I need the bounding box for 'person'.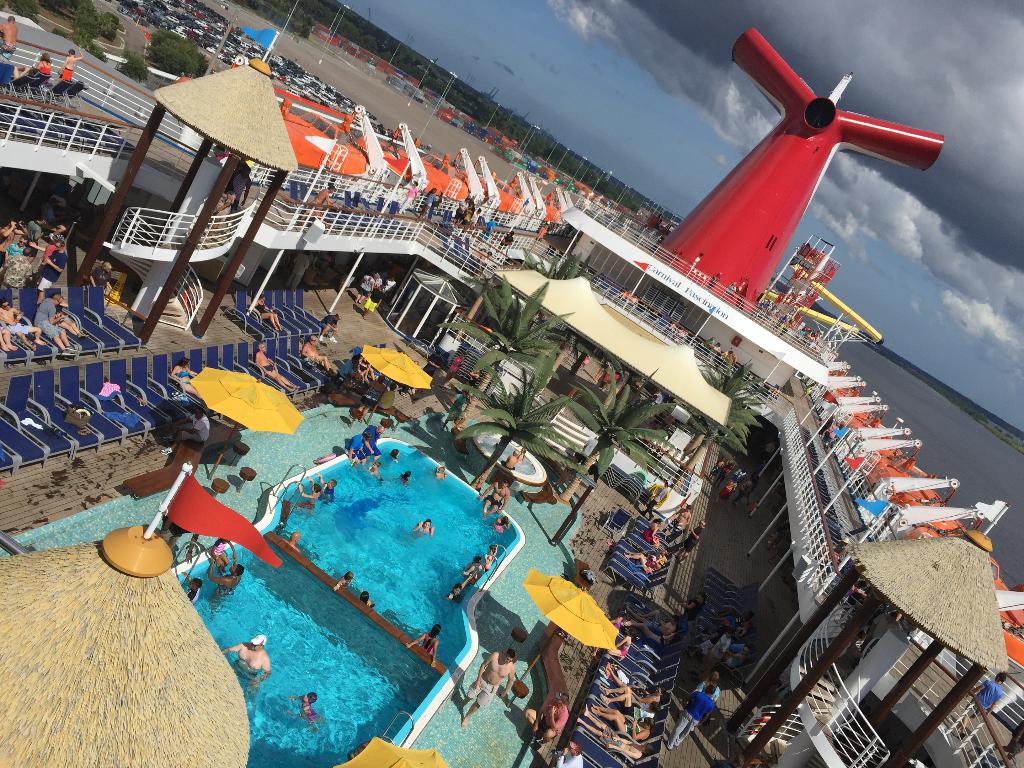
Here it is: (347, 426, 377, 475).
